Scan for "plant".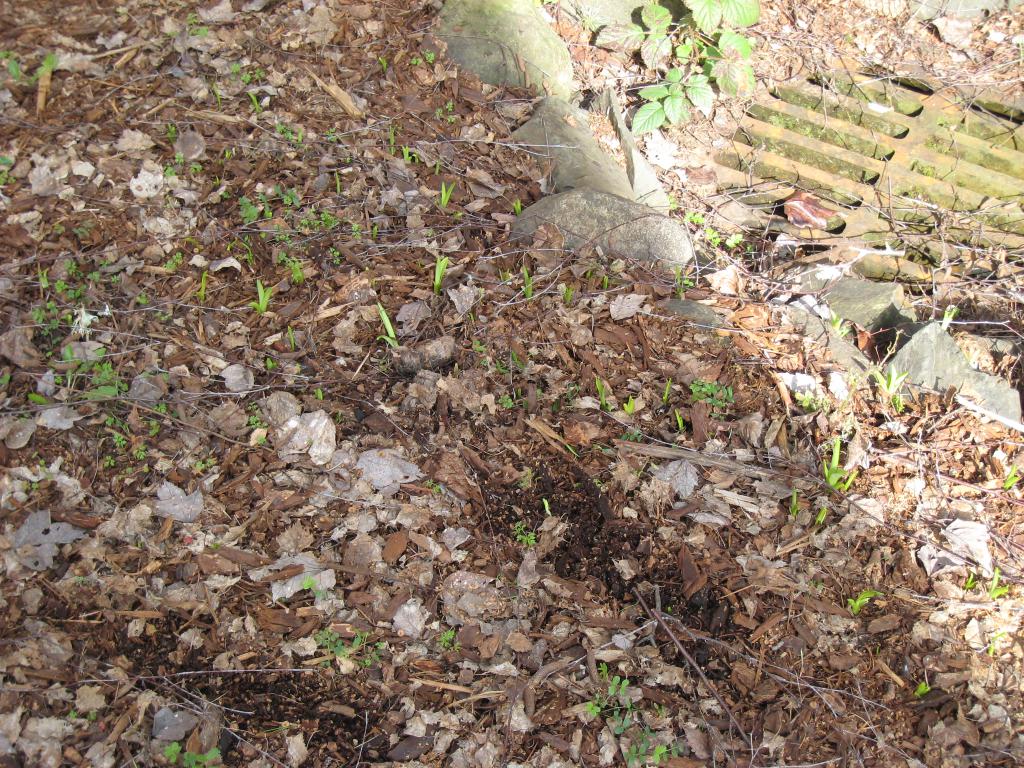
Scan result: 333/409/348/428.
